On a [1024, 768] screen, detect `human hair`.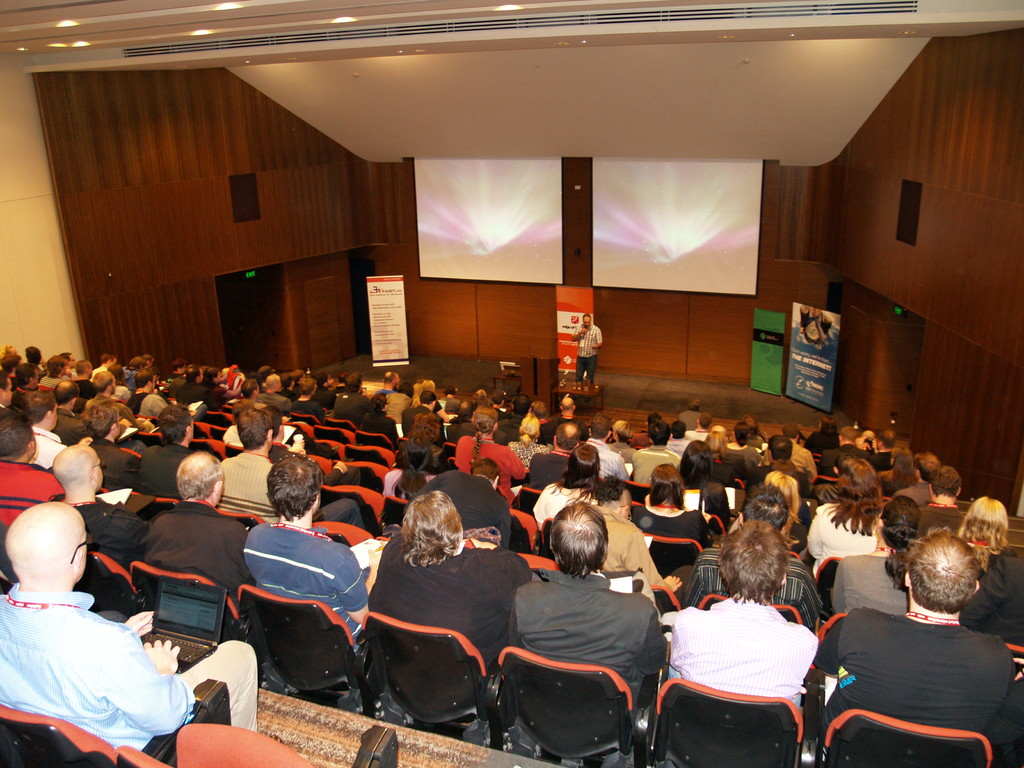
pyautogui.locateOnScreen(902, 534, 982, 628).
